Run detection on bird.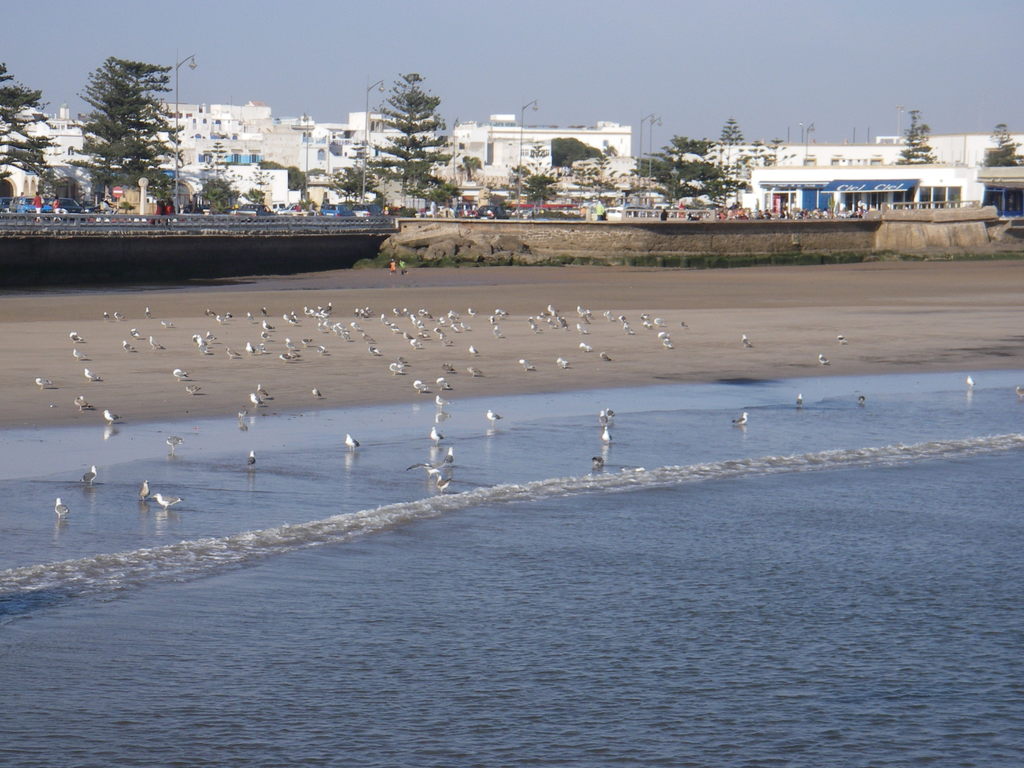
Result: 547,303,559,312.
